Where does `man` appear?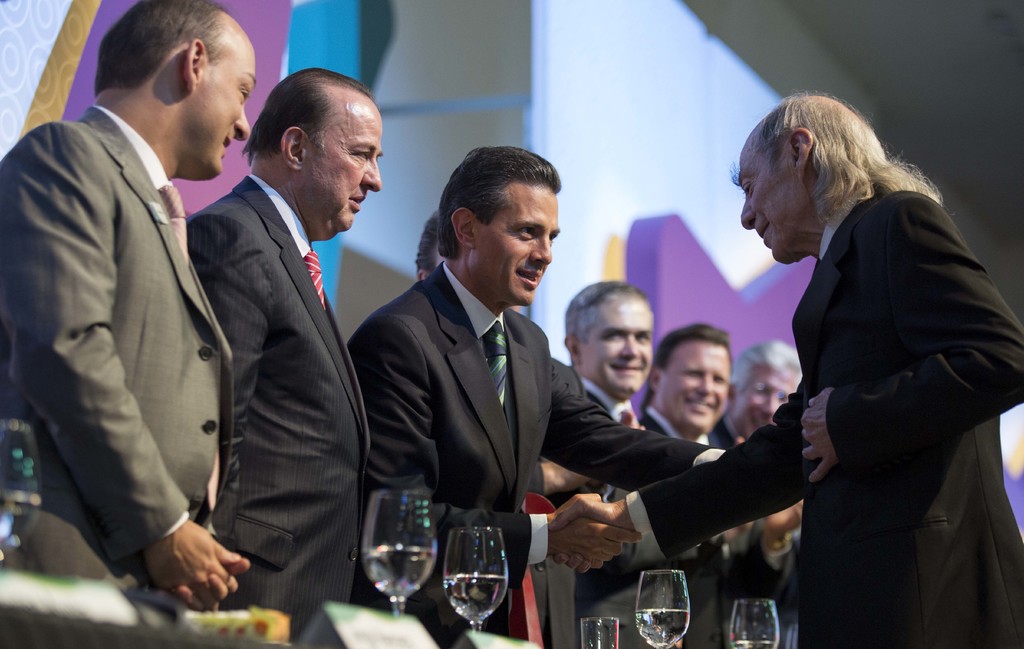
Appears at x1=20 y1=0 x2=278 y2=624.
